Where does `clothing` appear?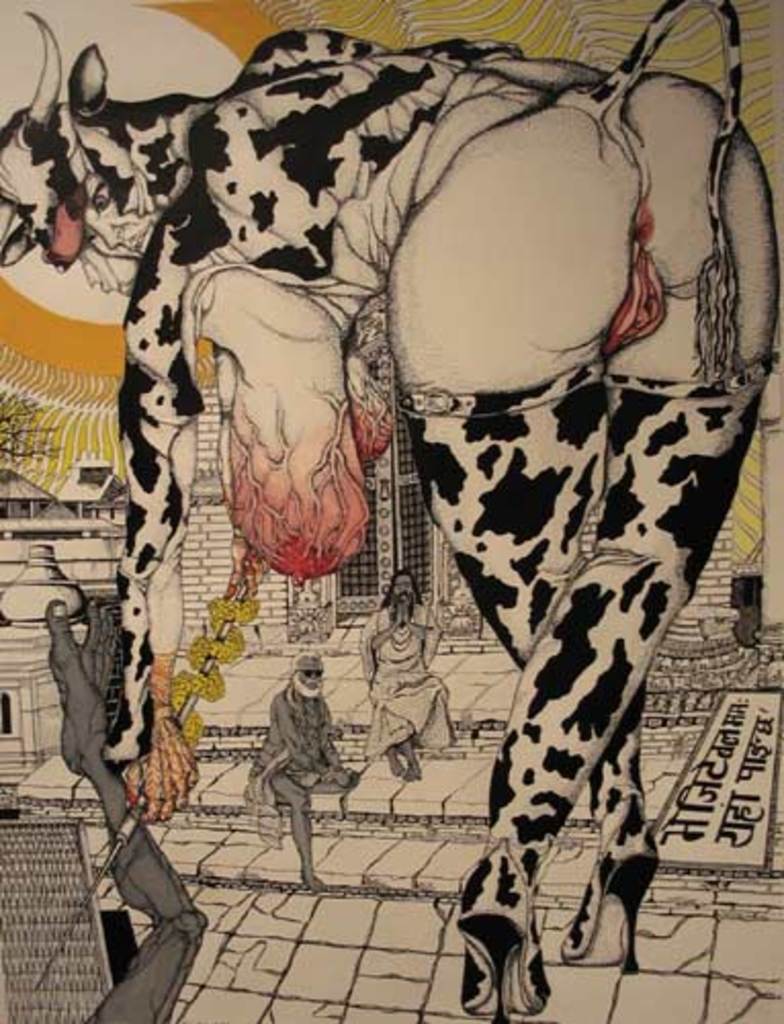
Appears at <box>137,55,749,946</box>.
